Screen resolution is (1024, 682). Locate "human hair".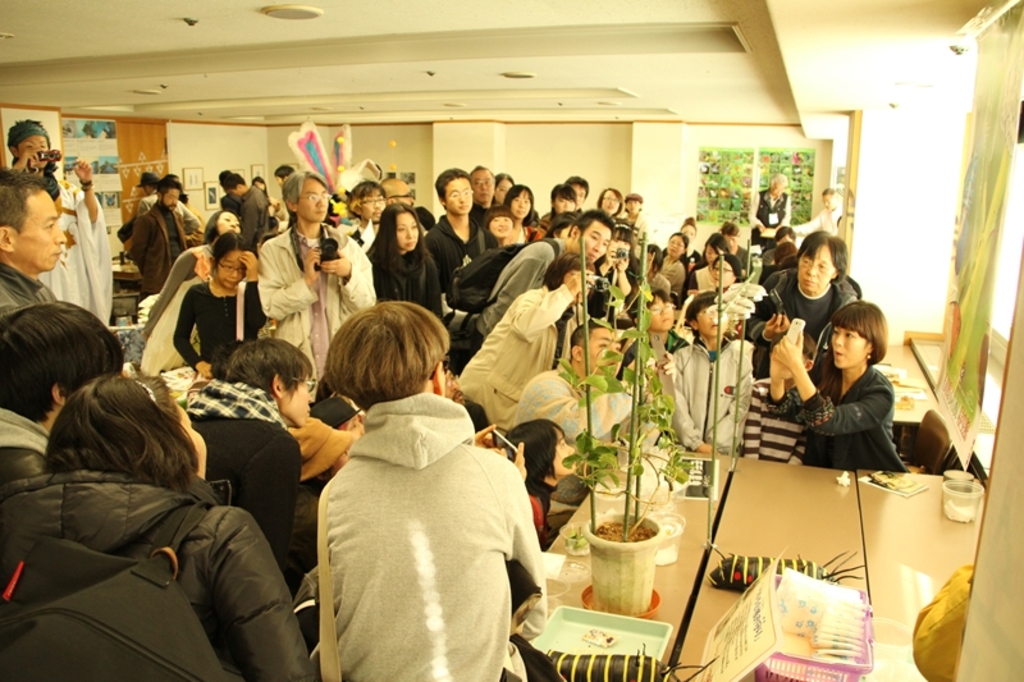
l=700, t=225, r=732, b=253.
